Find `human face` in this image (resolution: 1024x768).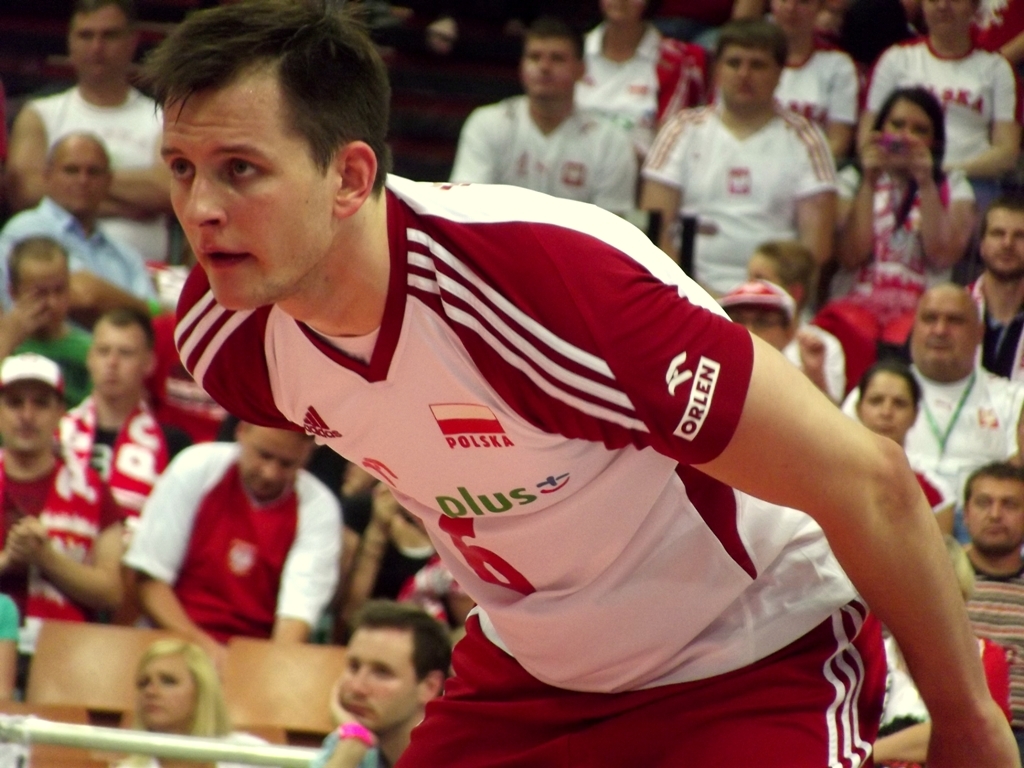
<box>913,287,977,372</box>.
